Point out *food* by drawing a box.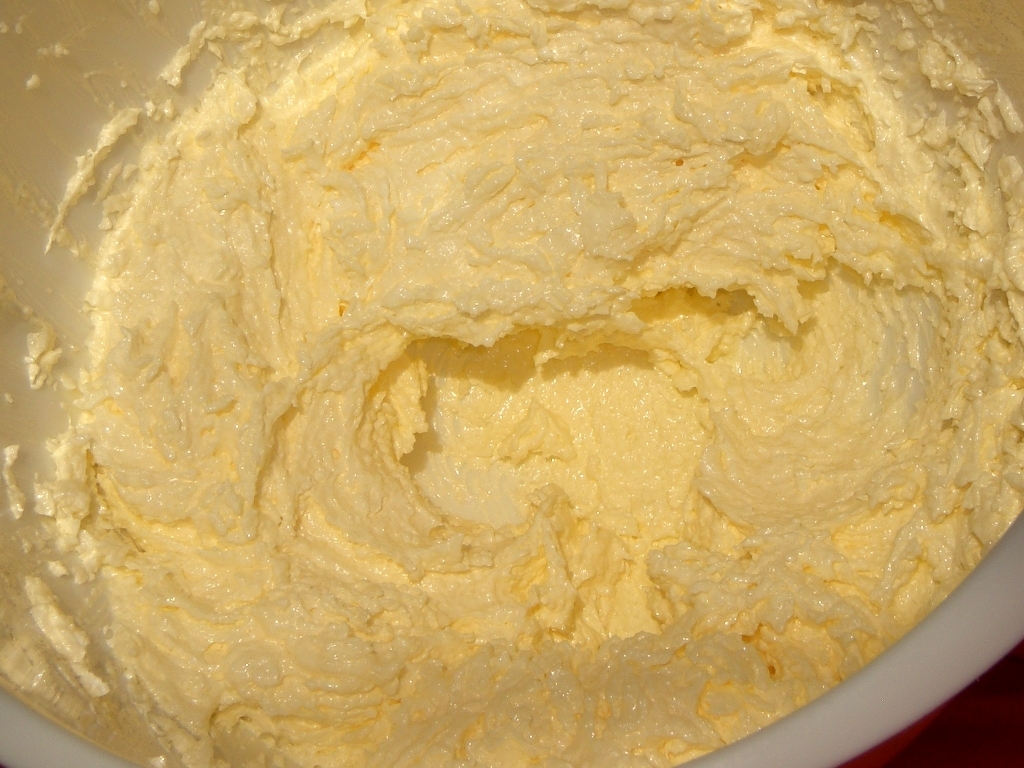
{"x1": 7, "y1": 21, "x2": 1021, "y2": 761}.
